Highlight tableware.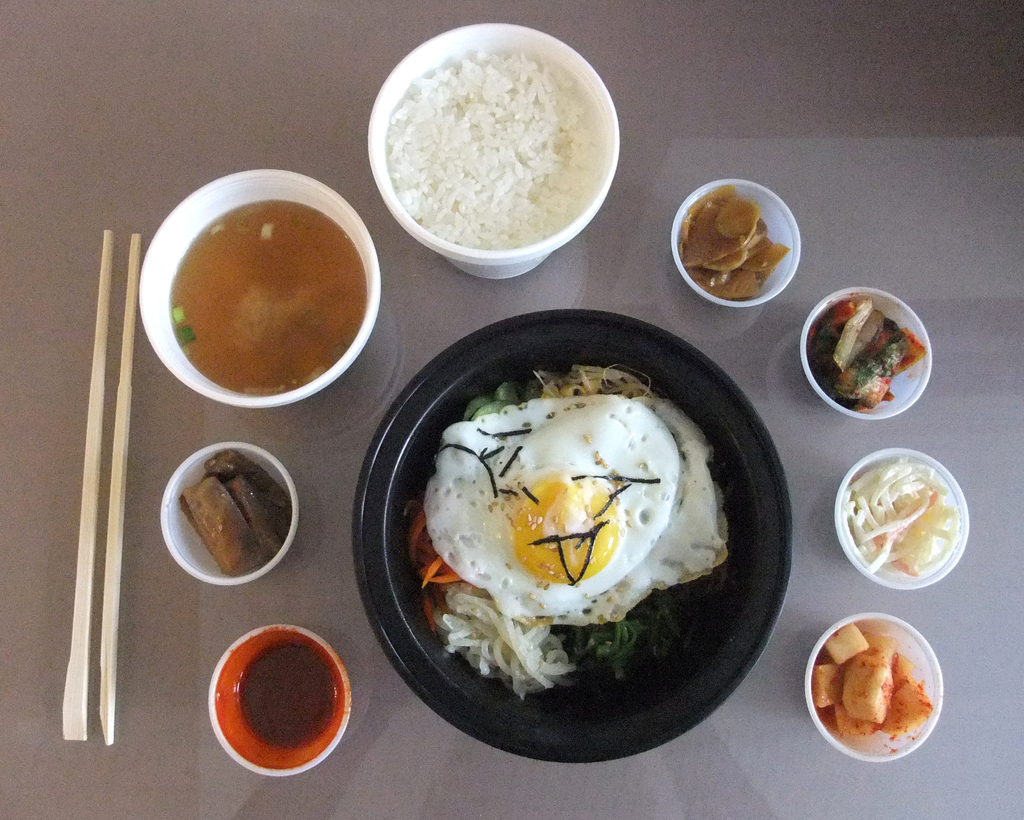
Highlighted region: {"x1": 355, "y1": 306, "x2": 796, "y2": 764}.
